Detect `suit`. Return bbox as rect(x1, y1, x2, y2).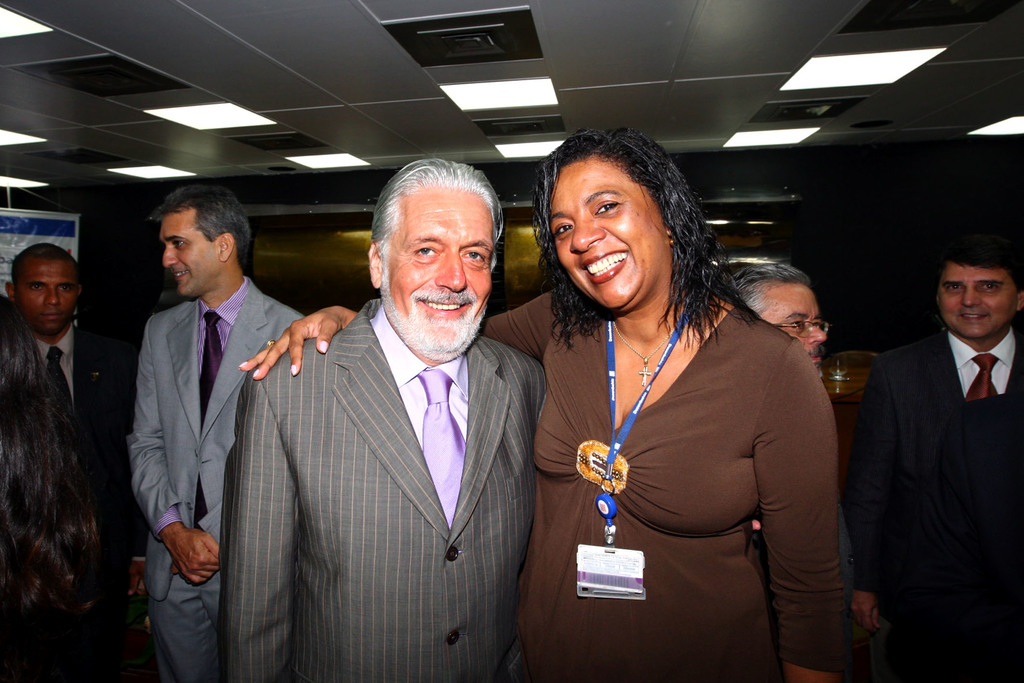
rect(210, 183, 570, 679).
